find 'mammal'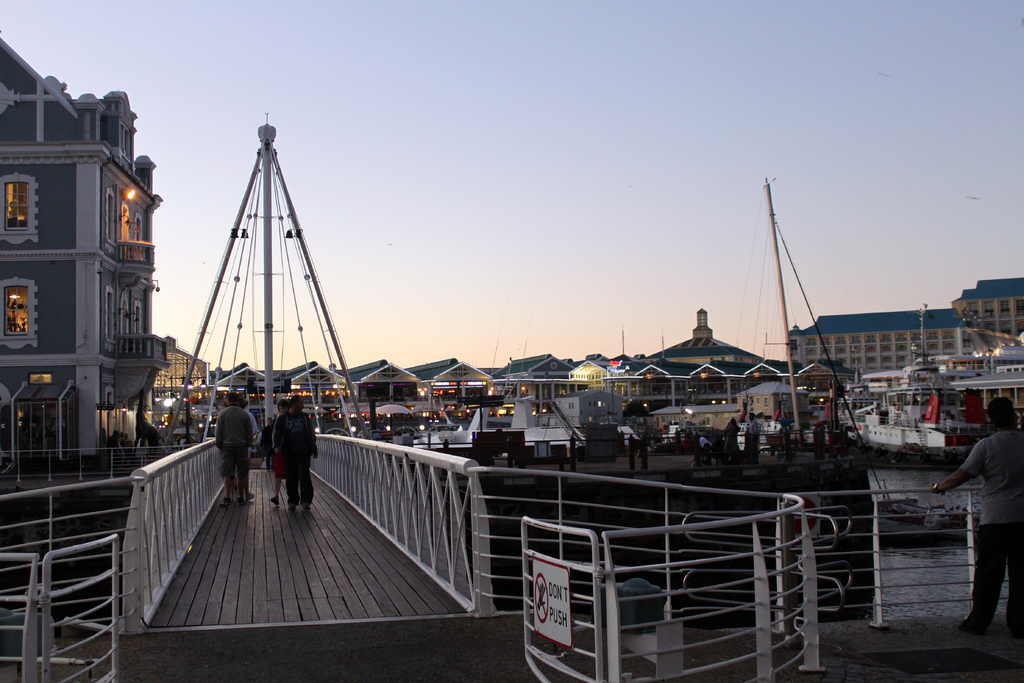
crop(261, 415, 276, 470)
